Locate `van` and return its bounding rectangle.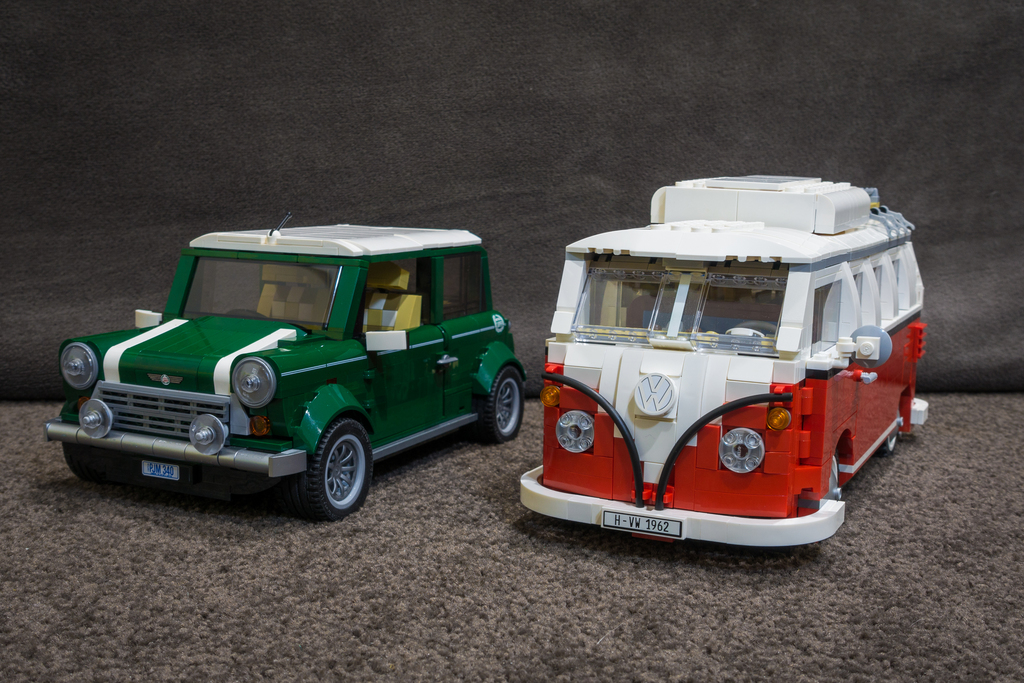
locate(515, 175, 932, 554).
